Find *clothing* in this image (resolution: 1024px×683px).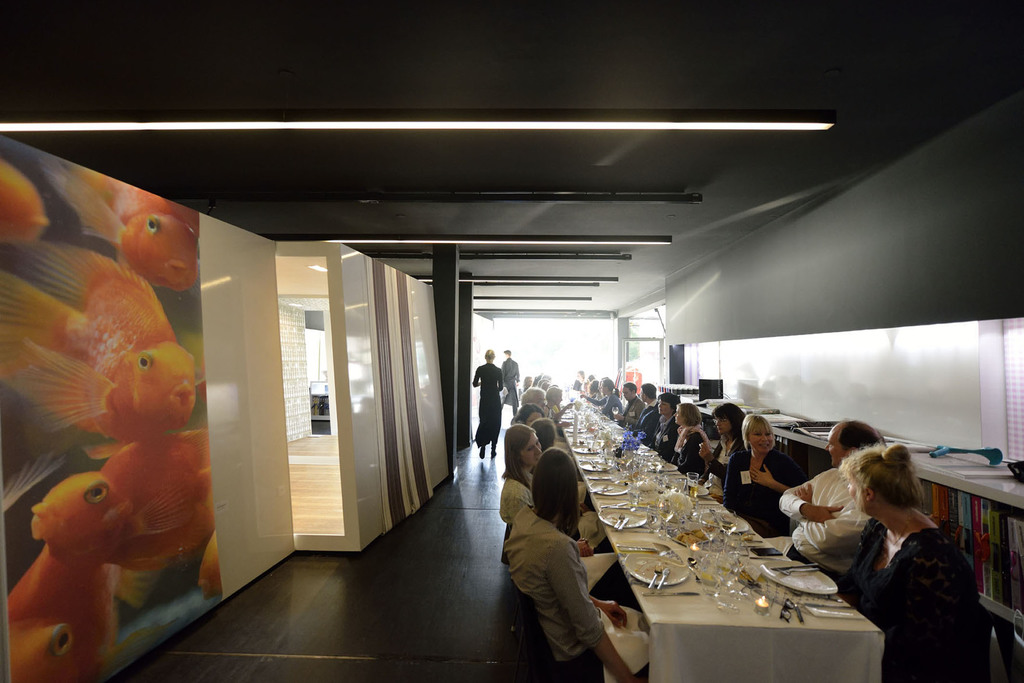
select_region(474, 362, 506, 448).
